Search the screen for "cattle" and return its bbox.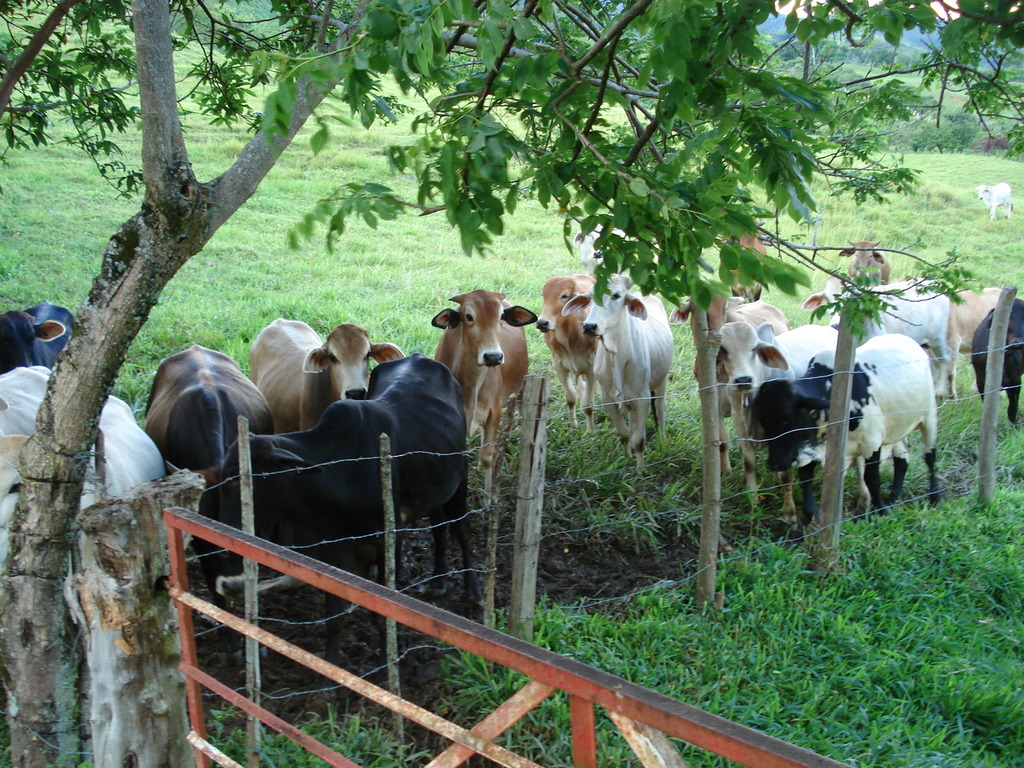
Found: [left=535, top=266, right=605, bottom=436].
